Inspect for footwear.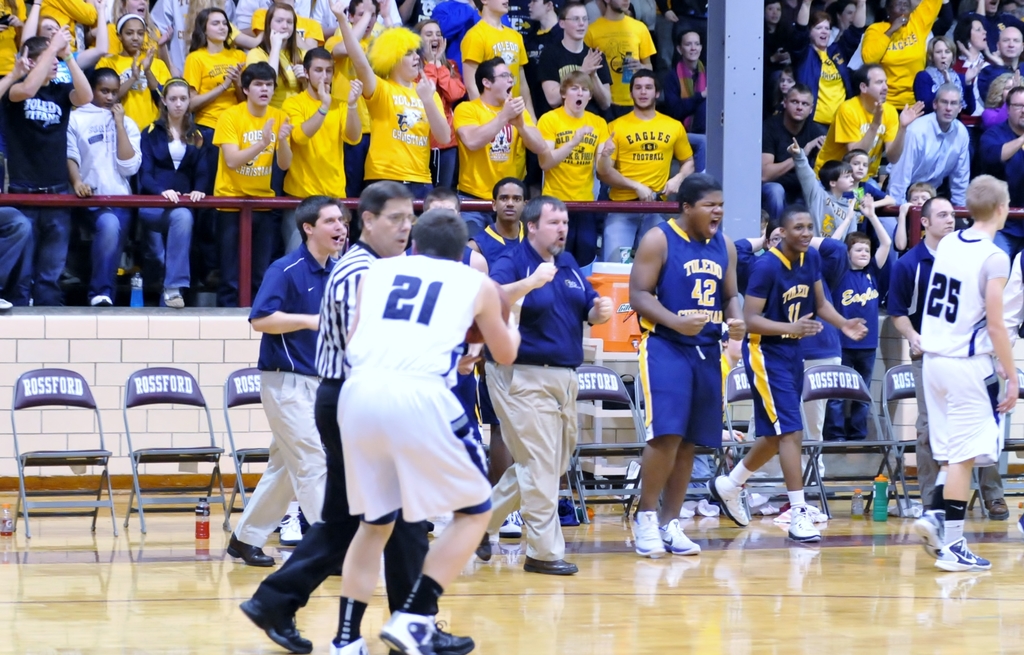
Inspection: x1=521, y1=560, x2=579, y2=577.
